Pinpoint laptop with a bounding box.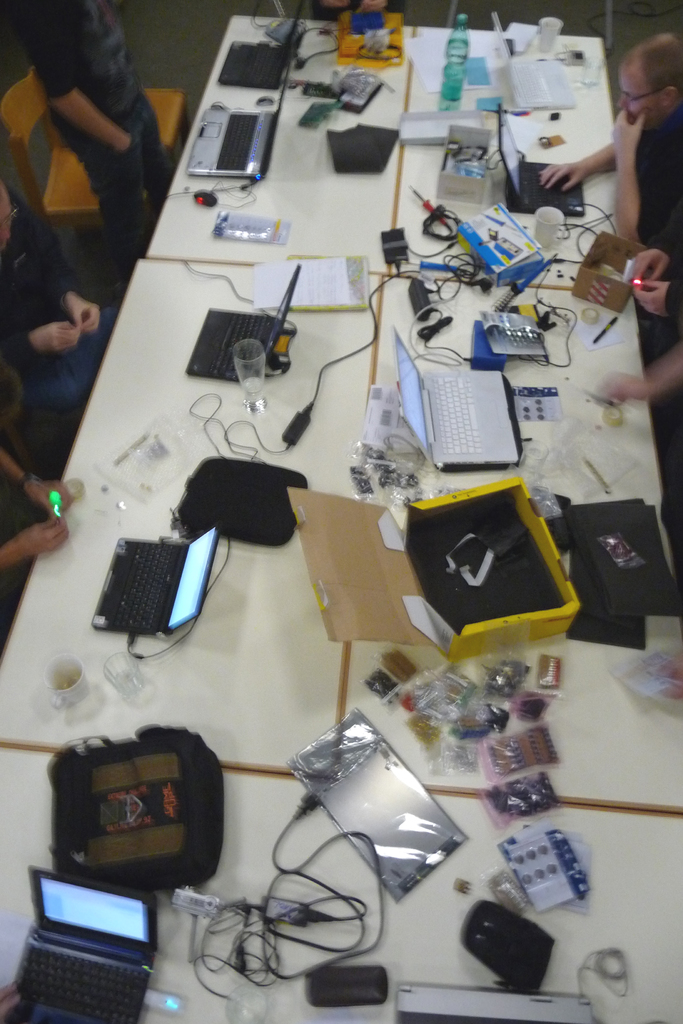
[left=186, top=267, right=301, bottom=384].
